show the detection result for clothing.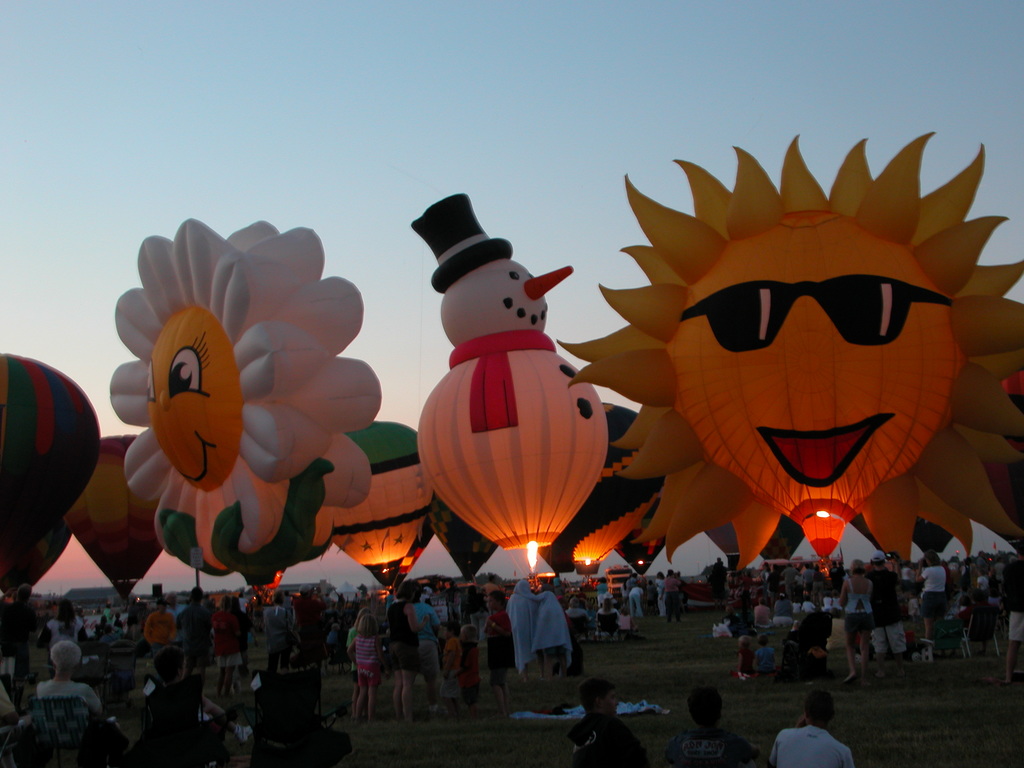
x1=387 y1=602 x2=419 y2=671.
